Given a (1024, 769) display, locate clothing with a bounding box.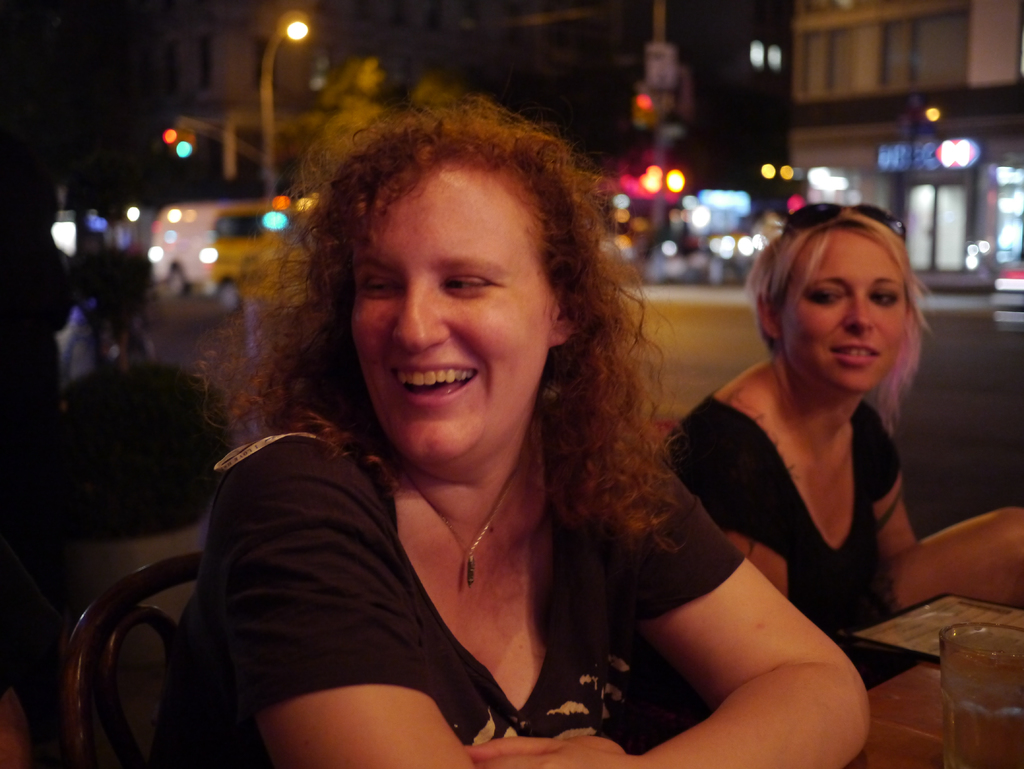
Located: locate(137, 366, 723, 752).
